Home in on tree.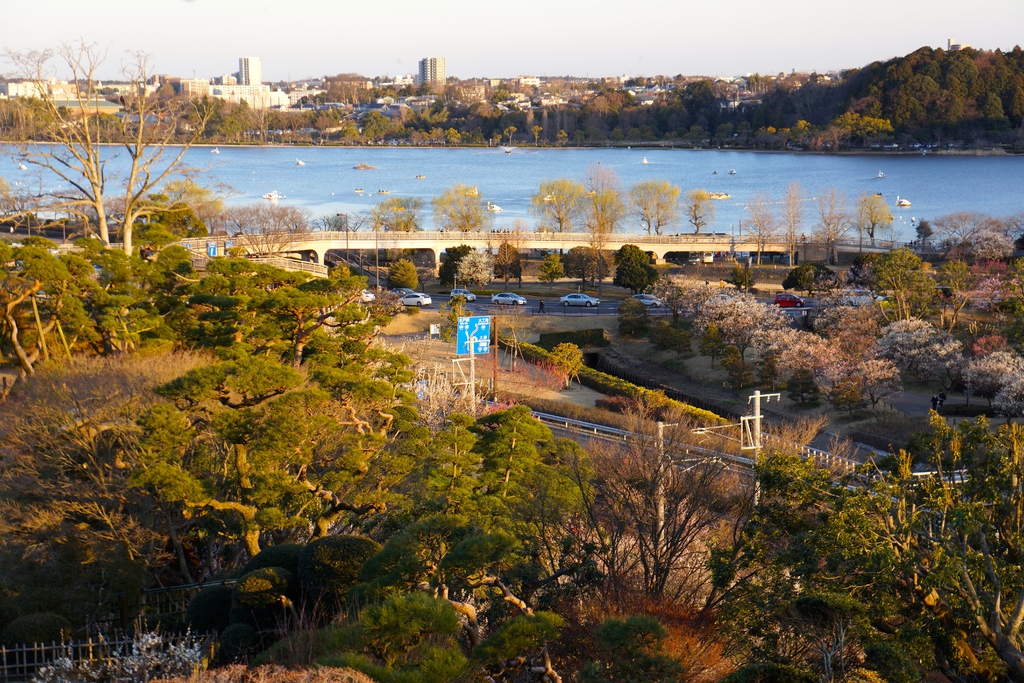
Homed in at bbox=[723, 261, 755, 290].
